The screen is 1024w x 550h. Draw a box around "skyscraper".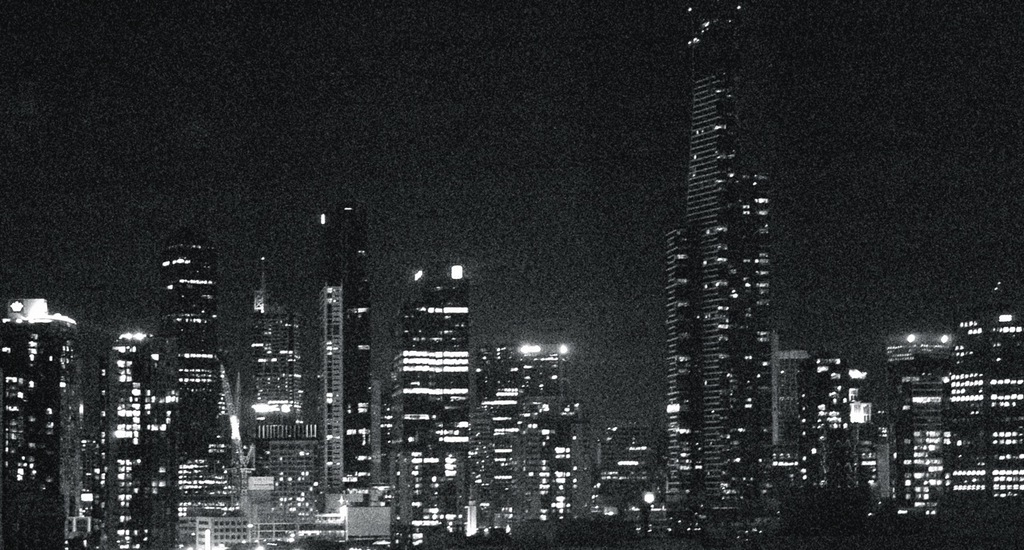
(146,229,230,549).
